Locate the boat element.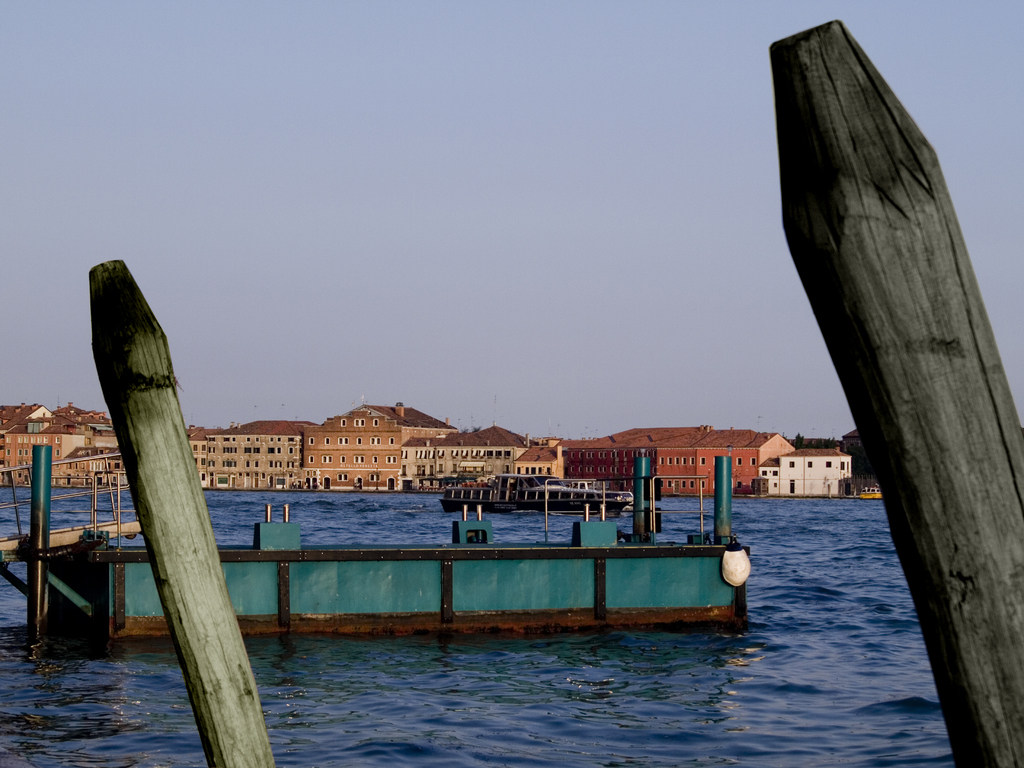
Element bbox: bbox(433, 469, 638, 517).
